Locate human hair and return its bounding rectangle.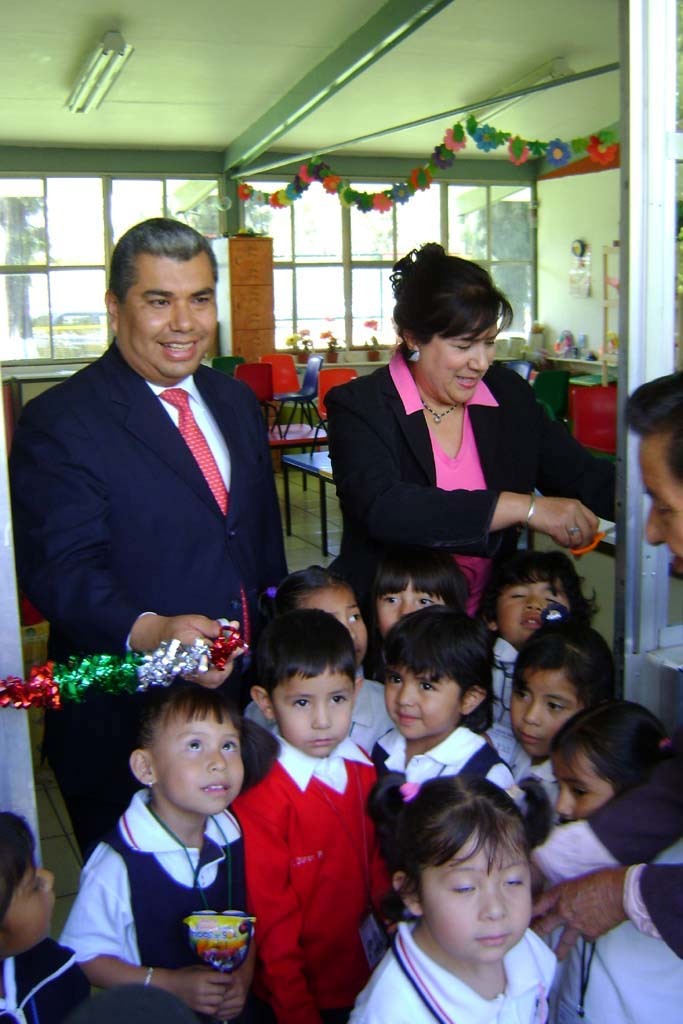
513/611/623/712.
